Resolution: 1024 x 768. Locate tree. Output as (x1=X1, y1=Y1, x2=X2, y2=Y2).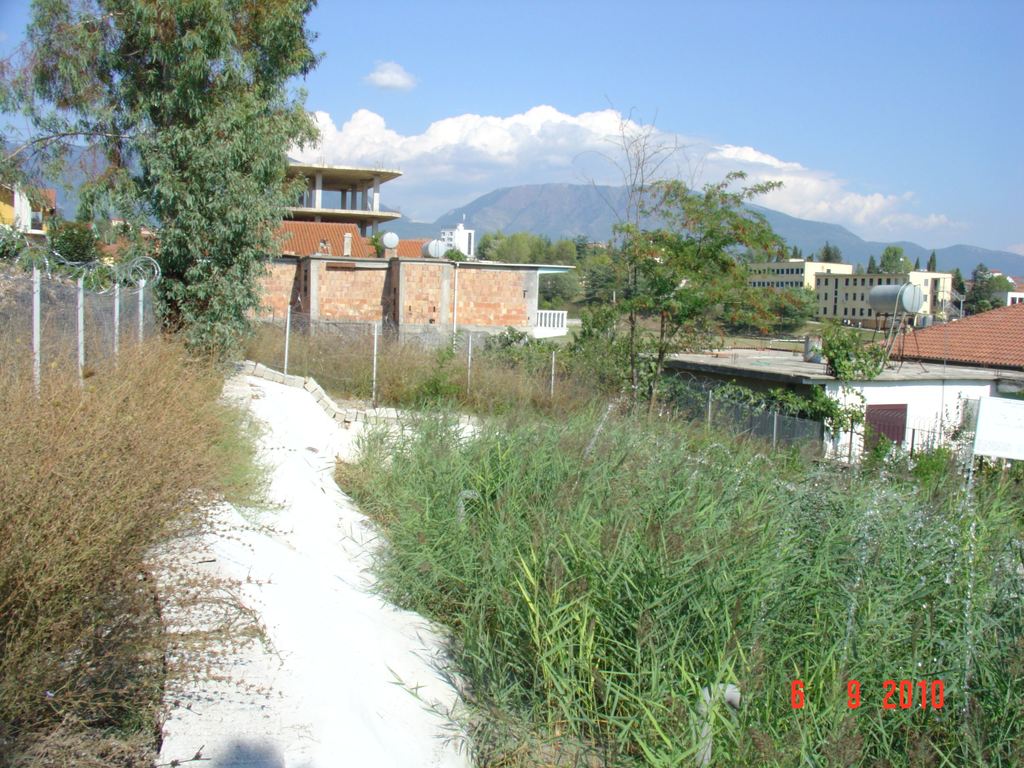
(x1=624, y1=161, x2=784, y2=392).
